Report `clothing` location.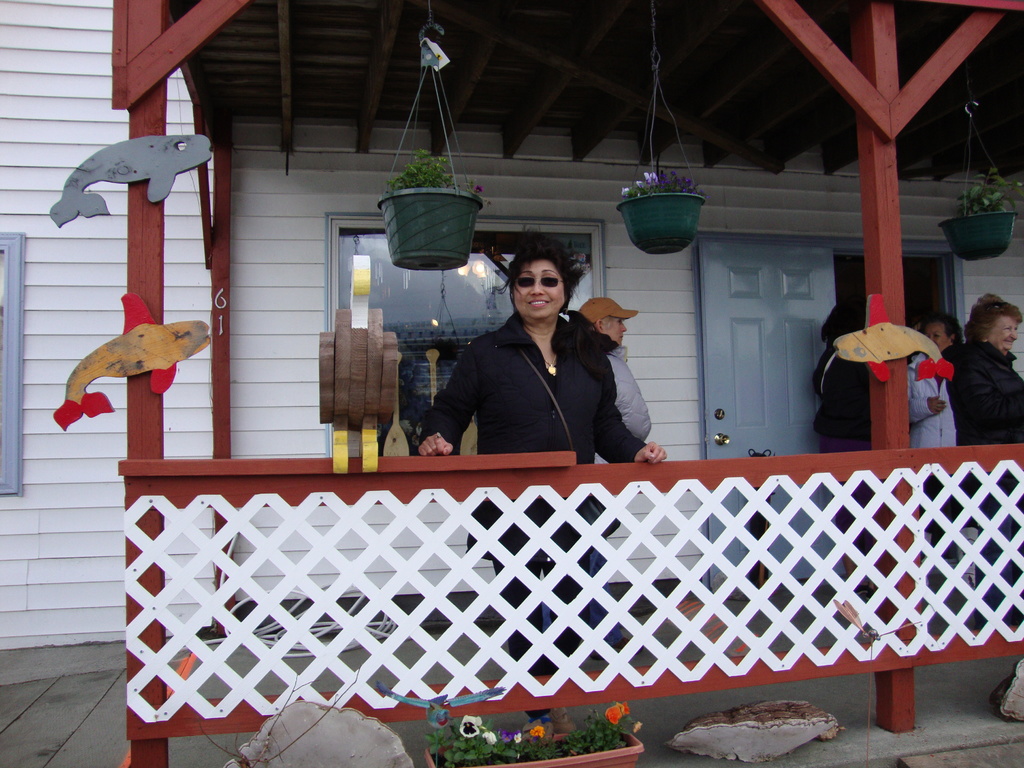
Report: {"left": 801, "top": 304, "right": 888, "bottom": 451}.
